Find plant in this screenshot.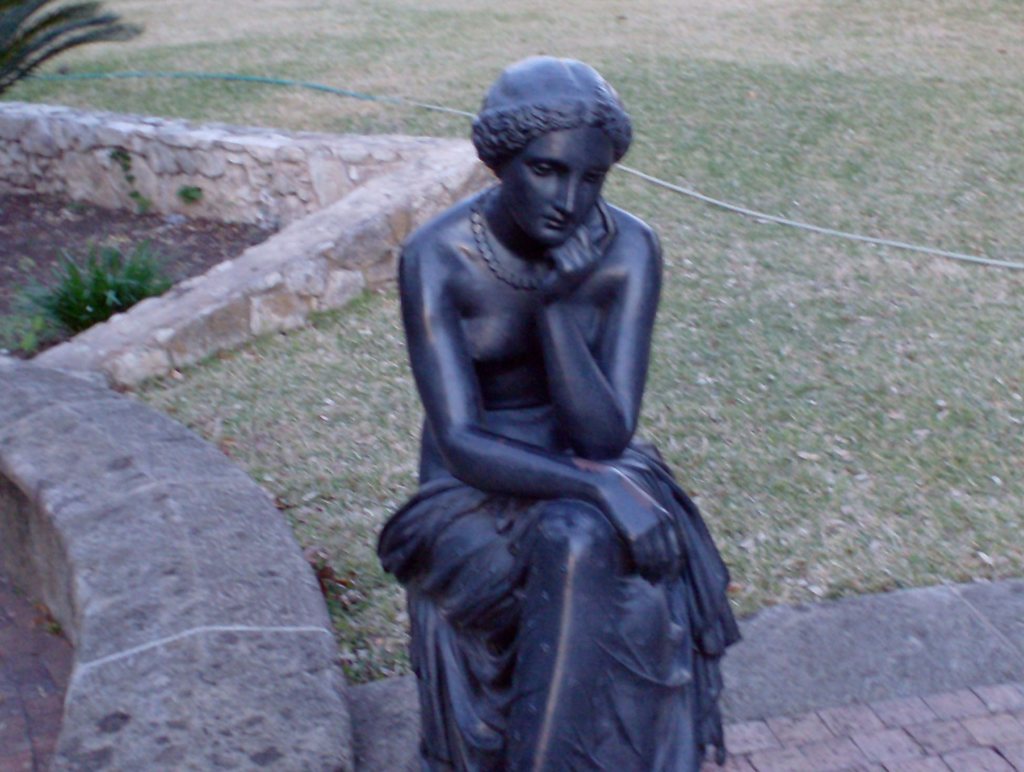
The bounding box for plant is BBox(17, 243, 182, 339).
